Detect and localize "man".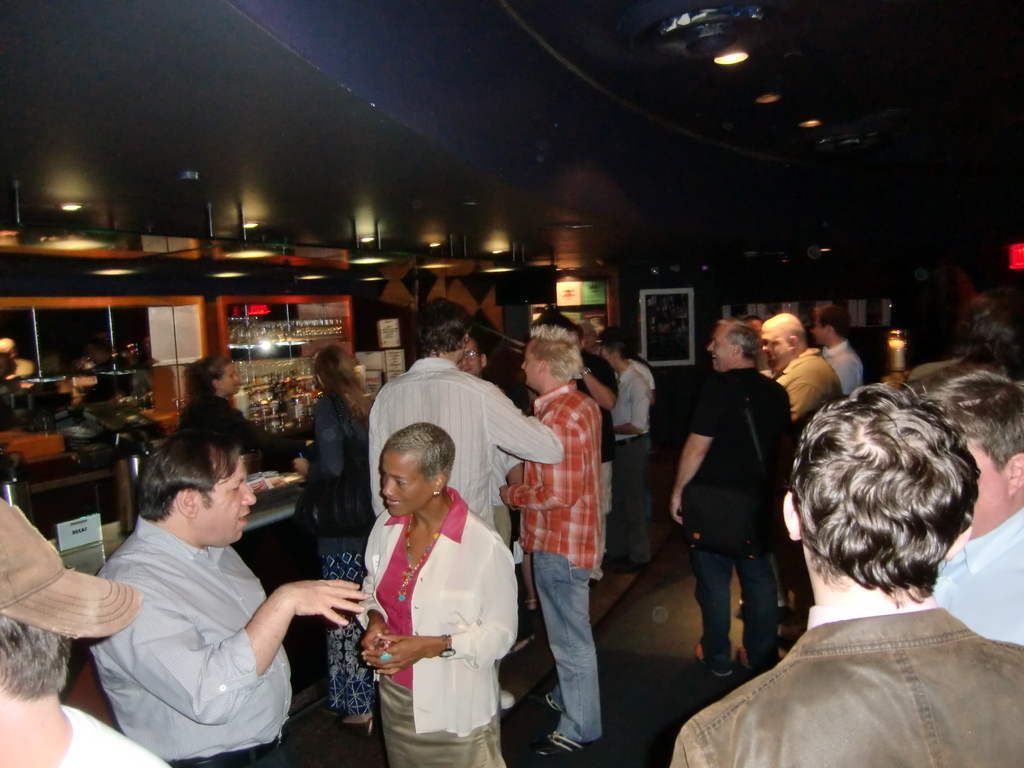
Localized at 806/306/868/390.
